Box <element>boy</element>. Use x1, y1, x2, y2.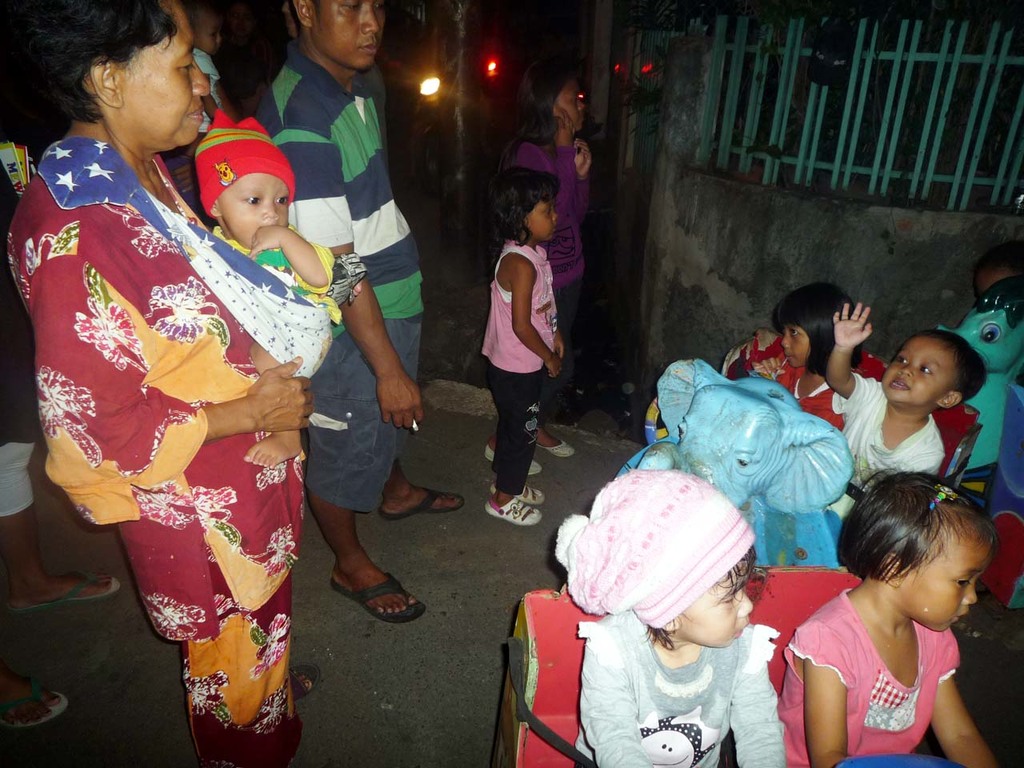
267, 0, 438, 652.
